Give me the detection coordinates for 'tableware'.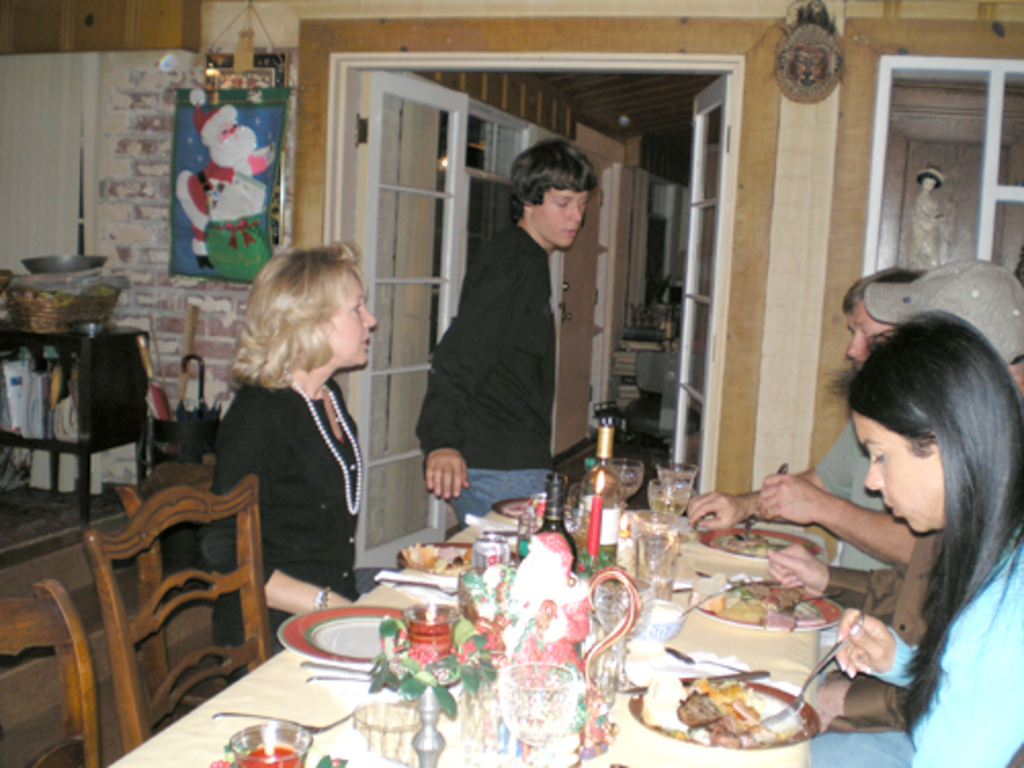
bbox=(735, 461, 786, 545).
